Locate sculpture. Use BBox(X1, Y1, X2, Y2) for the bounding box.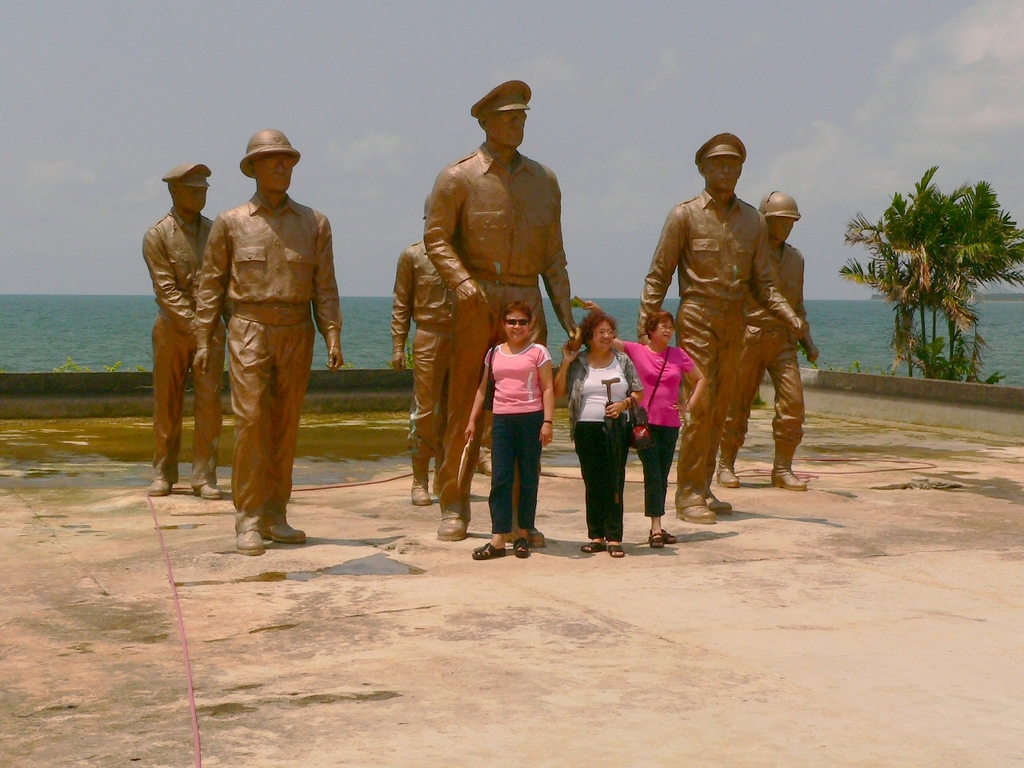
BBox(150, 158, 238, 498).
